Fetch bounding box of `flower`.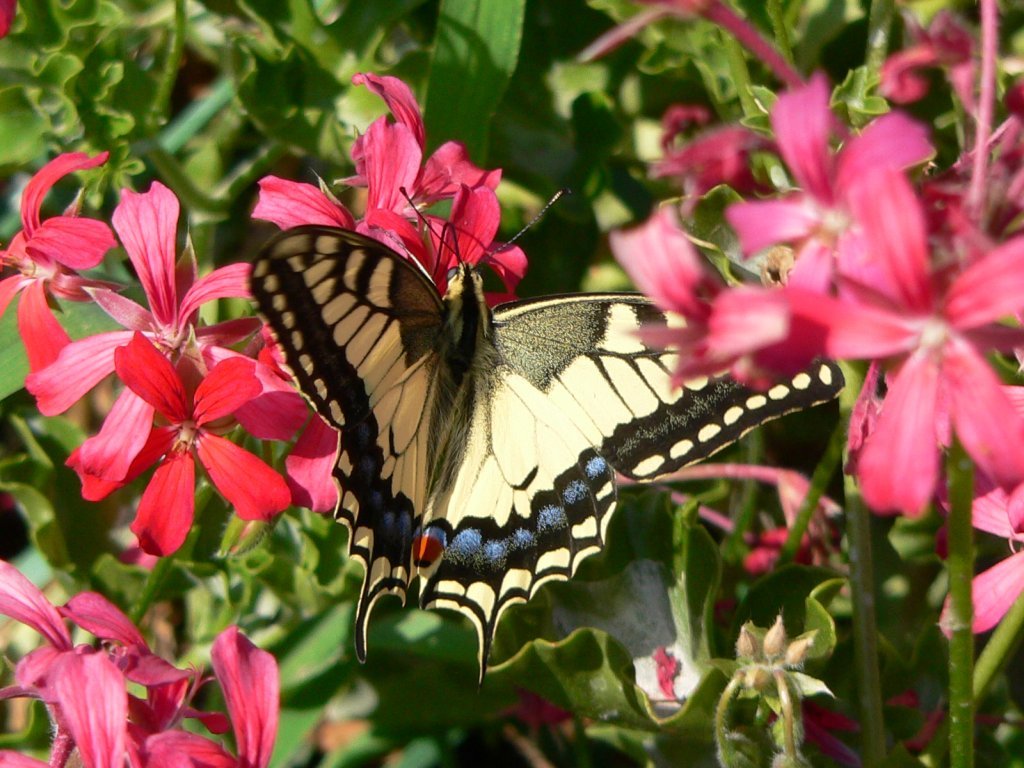
Bbox: [left=600, top=219, right=888, bottom=389].
